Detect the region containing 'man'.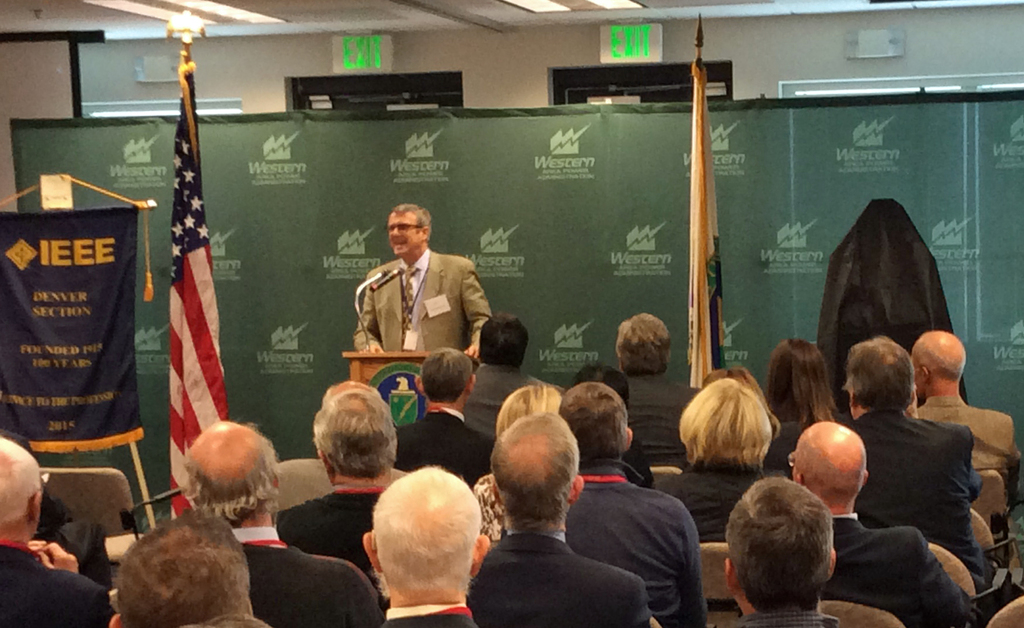
Rect(390, 351, 500, 486).
